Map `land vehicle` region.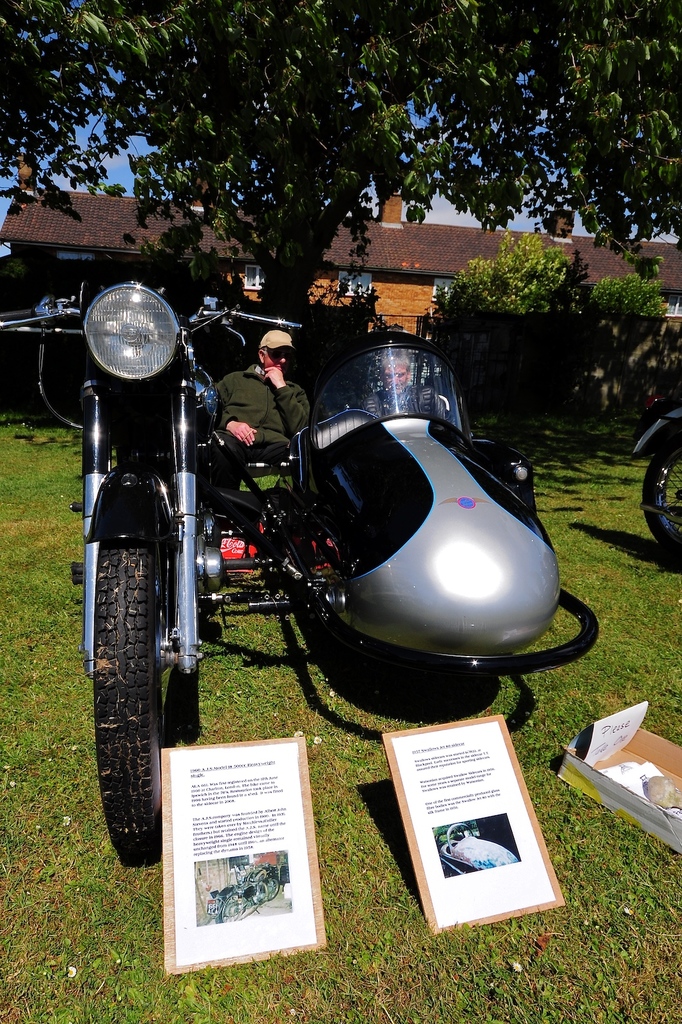
Mapped to x1=82 y1=329 x2=590 y2=750.
